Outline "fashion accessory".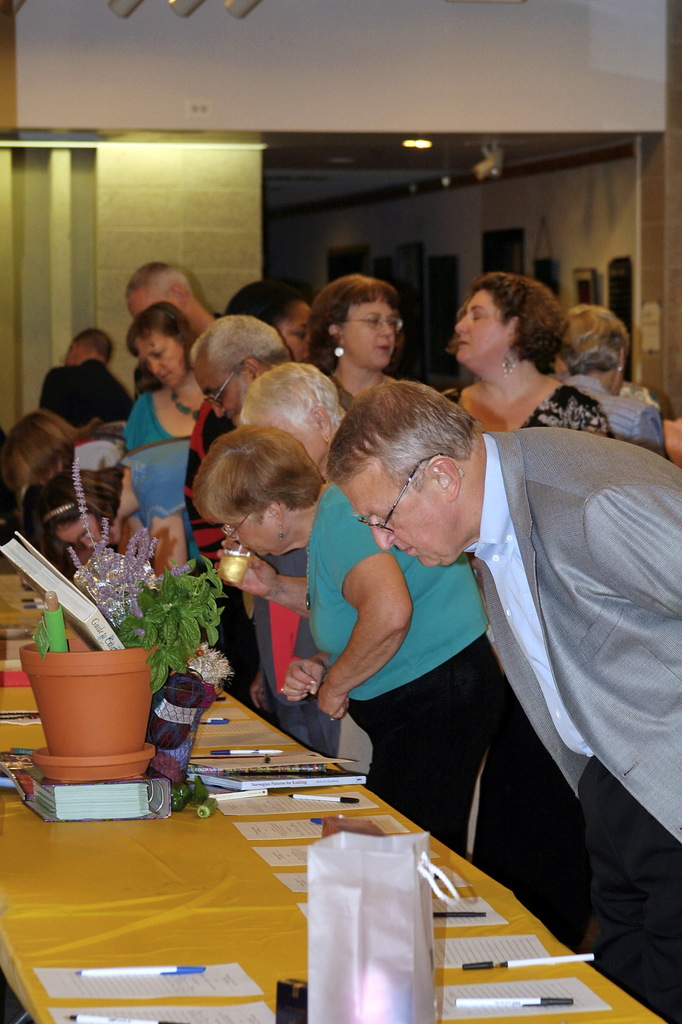
Outline: <bbox>501, 348, 519, 374</bbox>.
